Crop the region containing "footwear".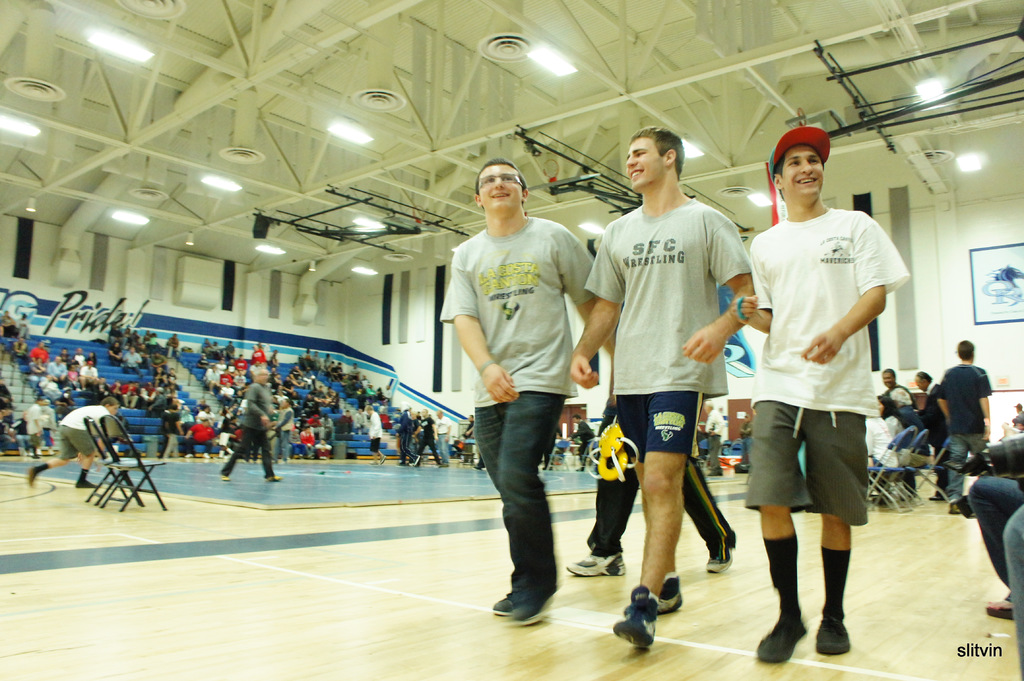
Crop region: 563, 550, 625, 581.
